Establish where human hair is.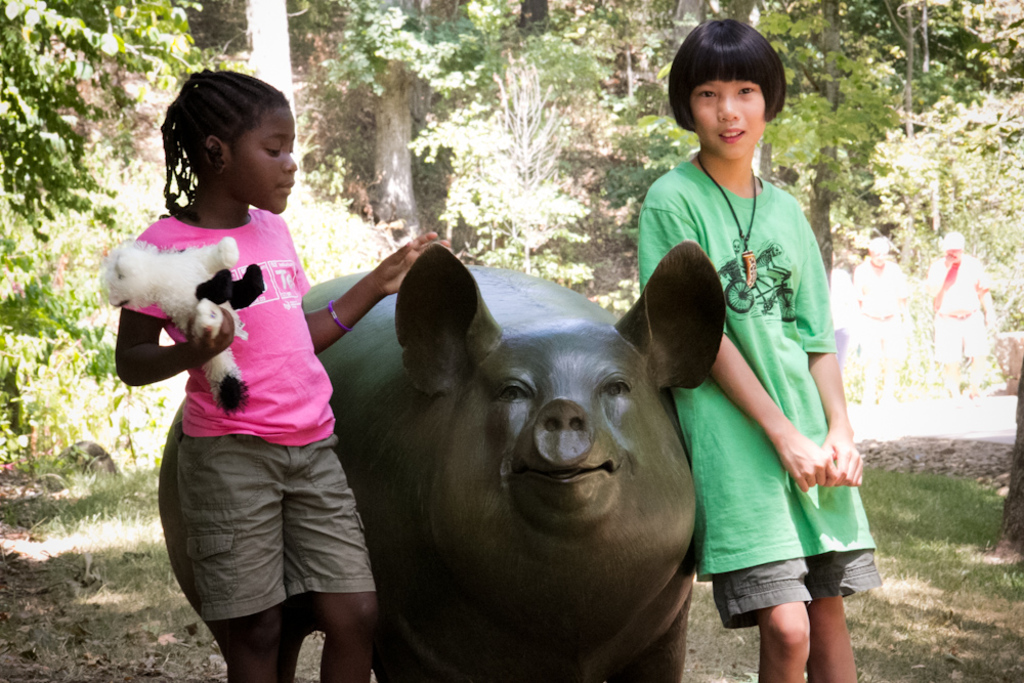
Established at <box>668,18,785,133</box>.
